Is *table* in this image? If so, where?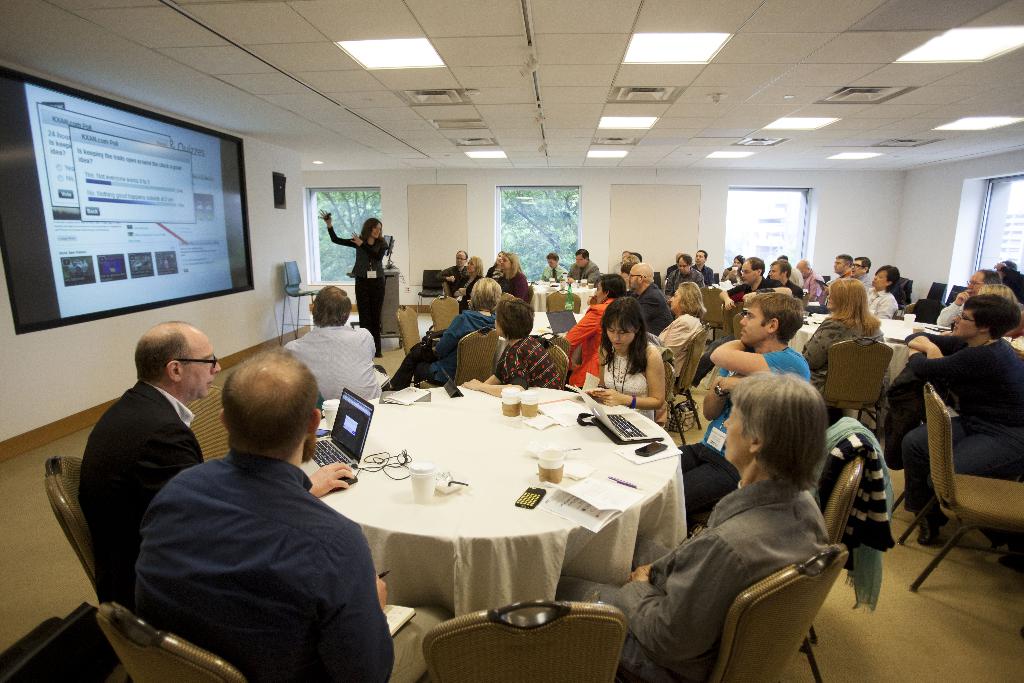
Yes, at (535,267,606,318).
